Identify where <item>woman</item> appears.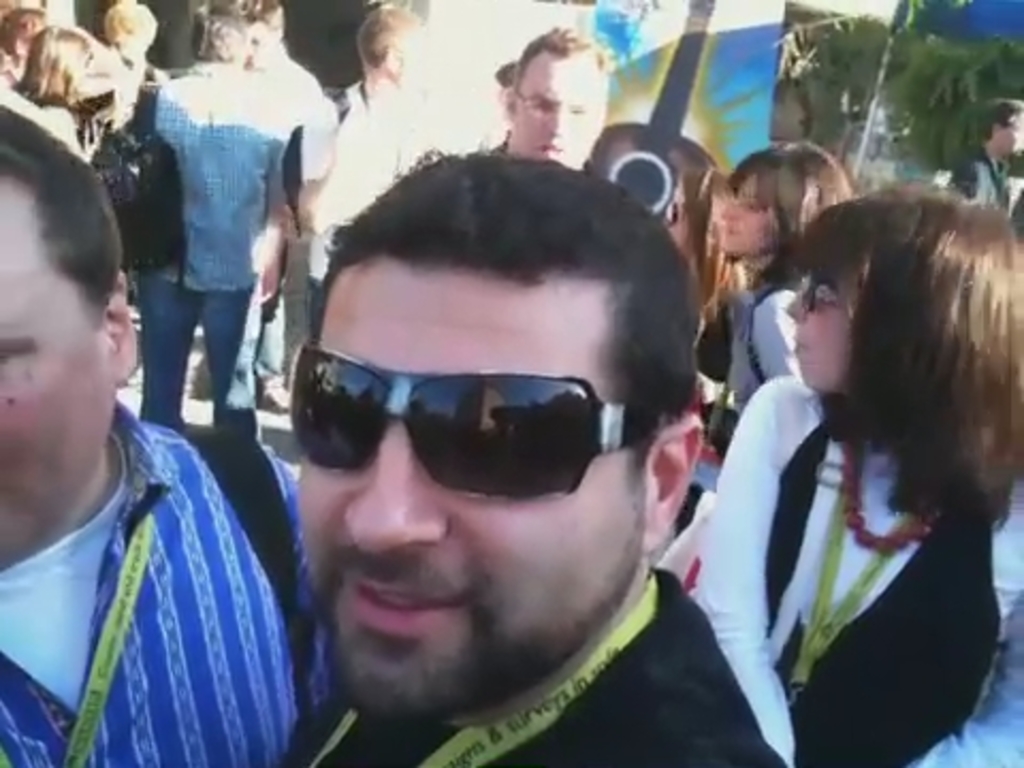
Appears at pyautogui.locateOnScreen(708, 137, 862, 422).
